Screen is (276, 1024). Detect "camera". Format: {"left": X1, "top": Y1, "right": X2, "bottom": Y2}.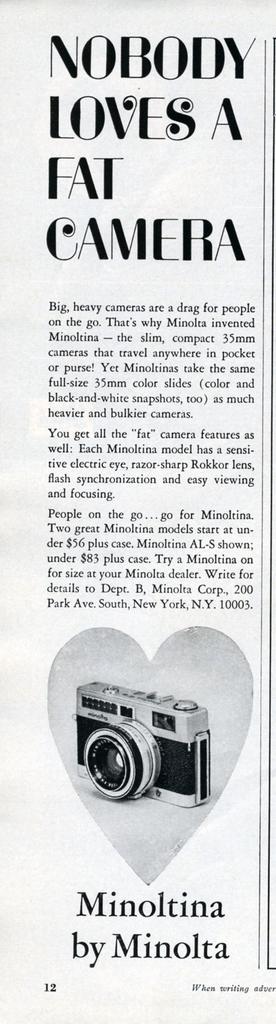
{"left": 53, "top": 685, "right": 226, "bottom": 812}.
